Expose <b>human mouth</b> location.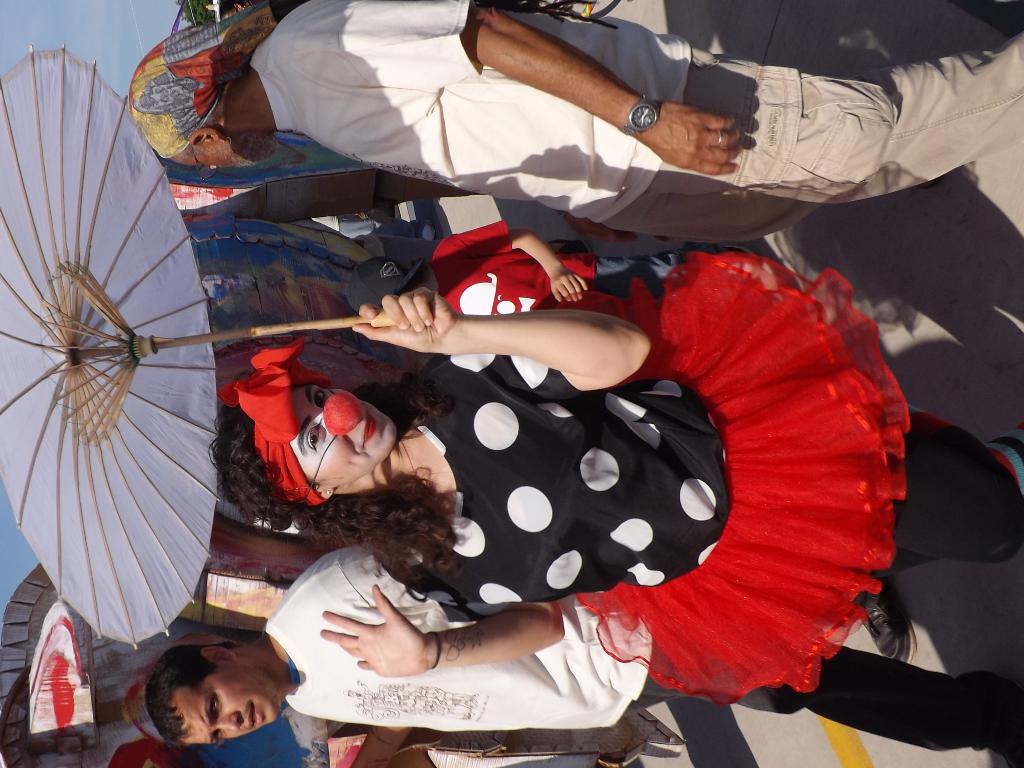
Exposed at pyautogui.locateOnScreen(243, 701, 262, 734).
